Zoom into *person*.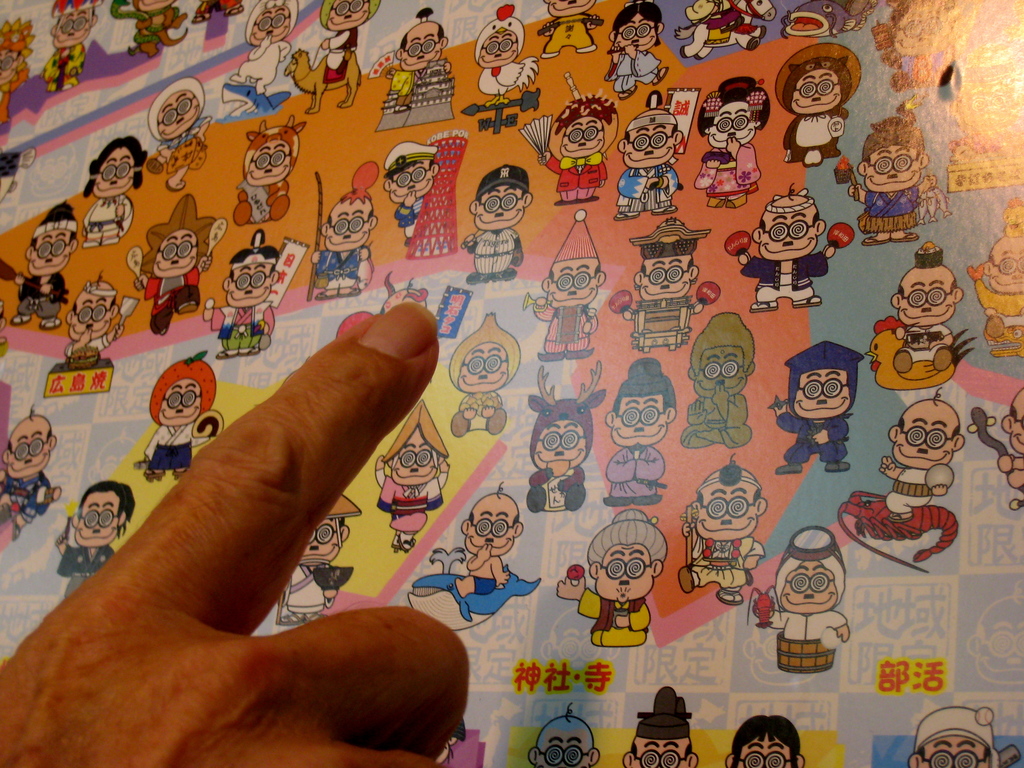
Zoom target: x1=240 y1=117 x2=307 y2=220.
